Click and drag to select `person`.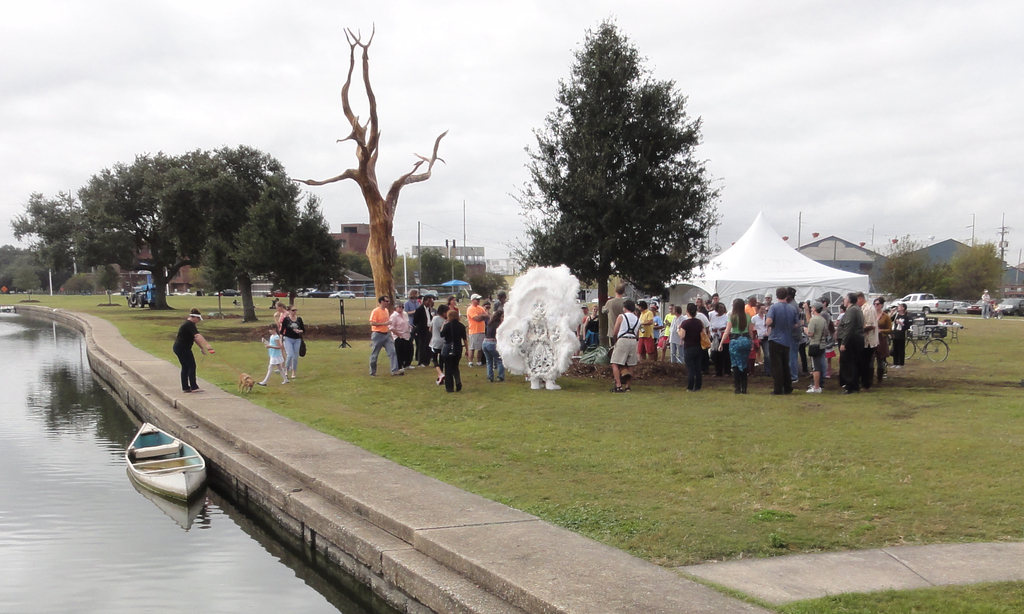
Selection: bbox=[664, 301, 682, 364].
